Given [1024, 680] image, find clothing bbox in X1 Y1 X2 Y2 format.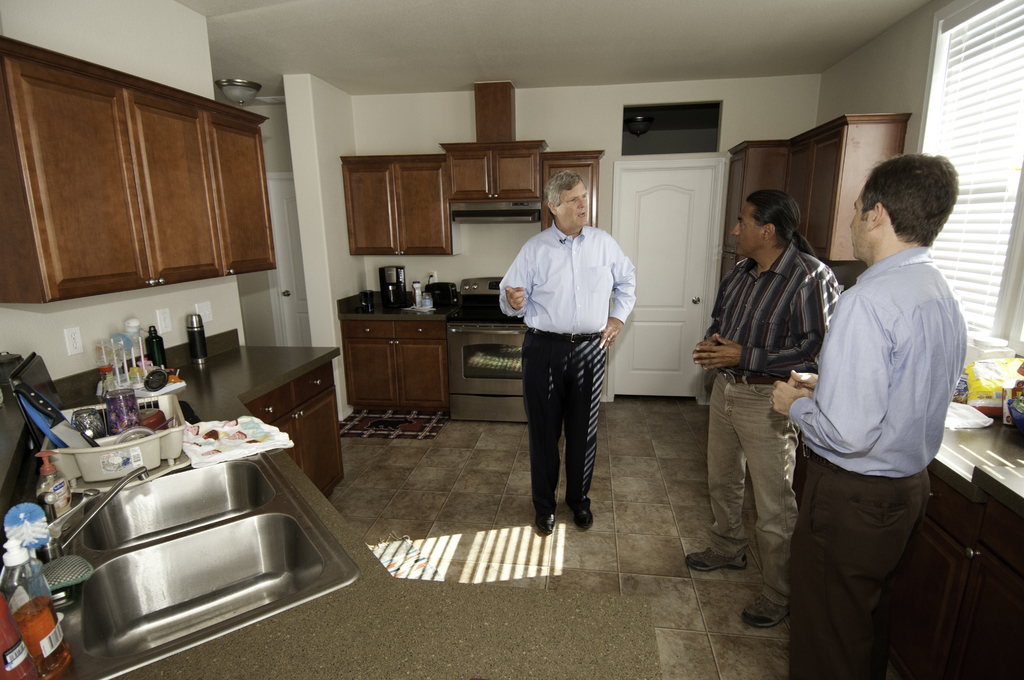
705 241 843 606.
